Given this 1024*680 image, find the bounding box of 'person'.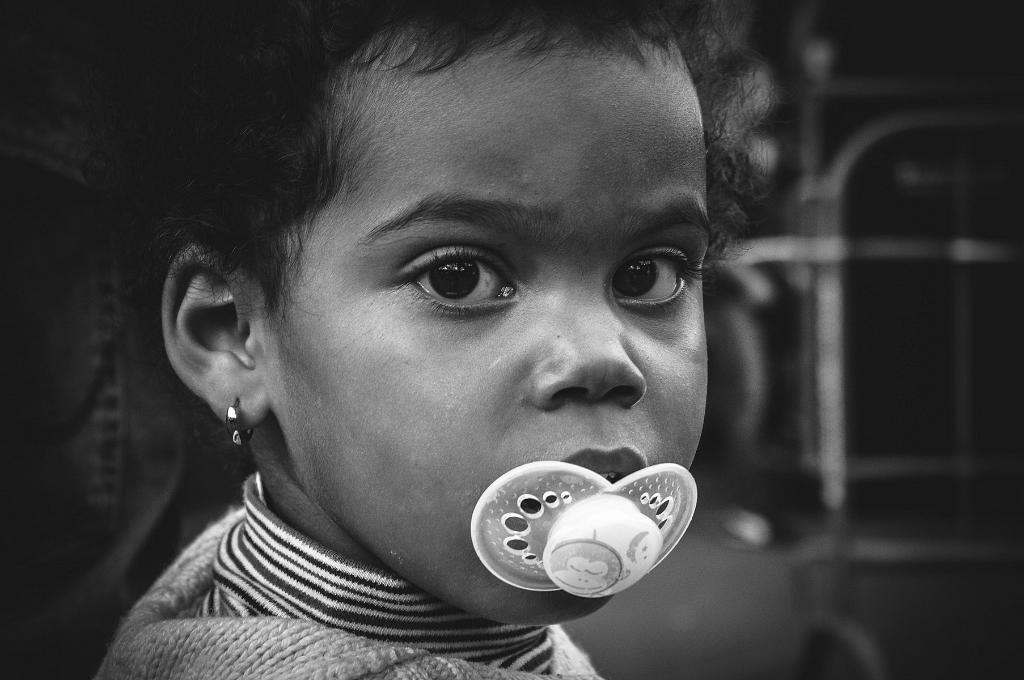
region(76, 3, 824, 679).
